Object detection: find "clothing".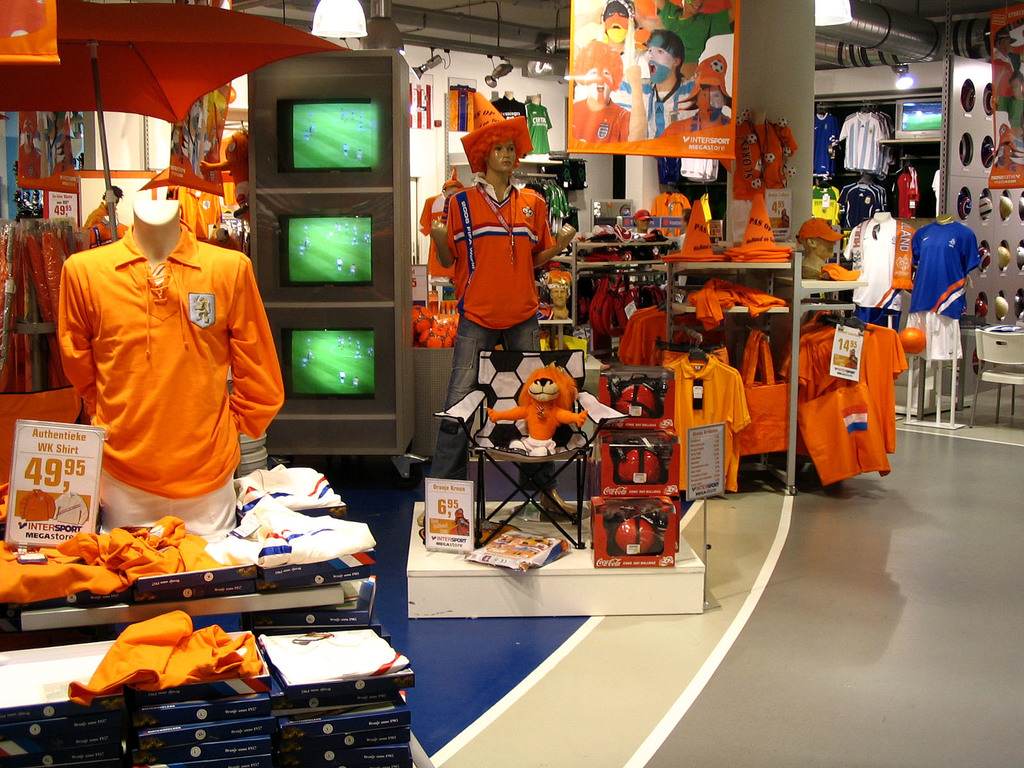
(842,212,925,310).
